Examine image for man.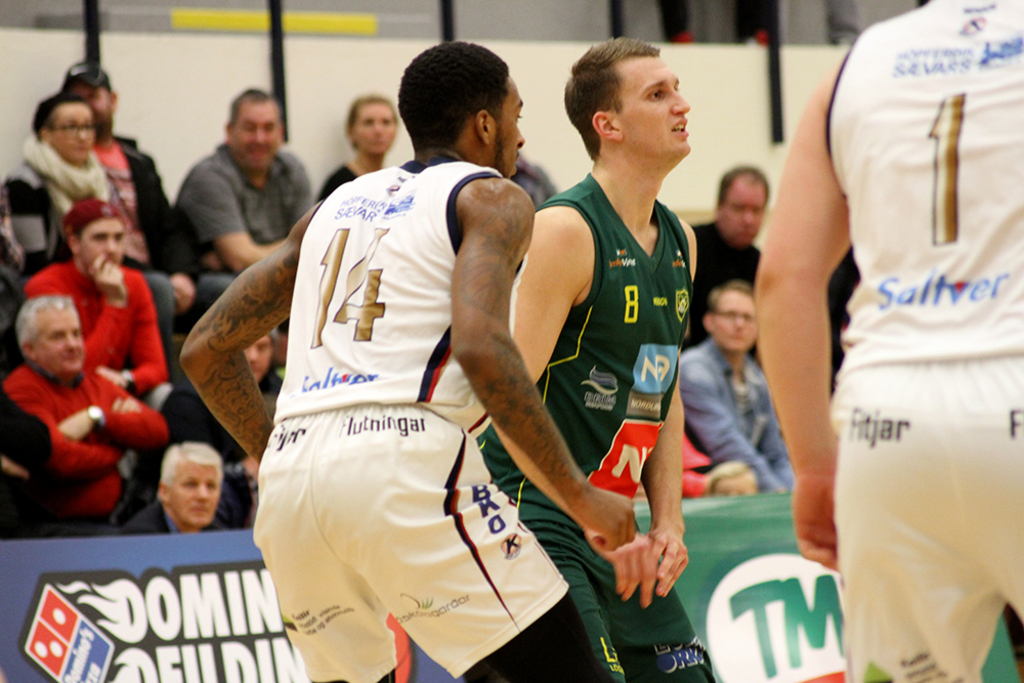
Examination result: locate(468, 32, 705, 682).
